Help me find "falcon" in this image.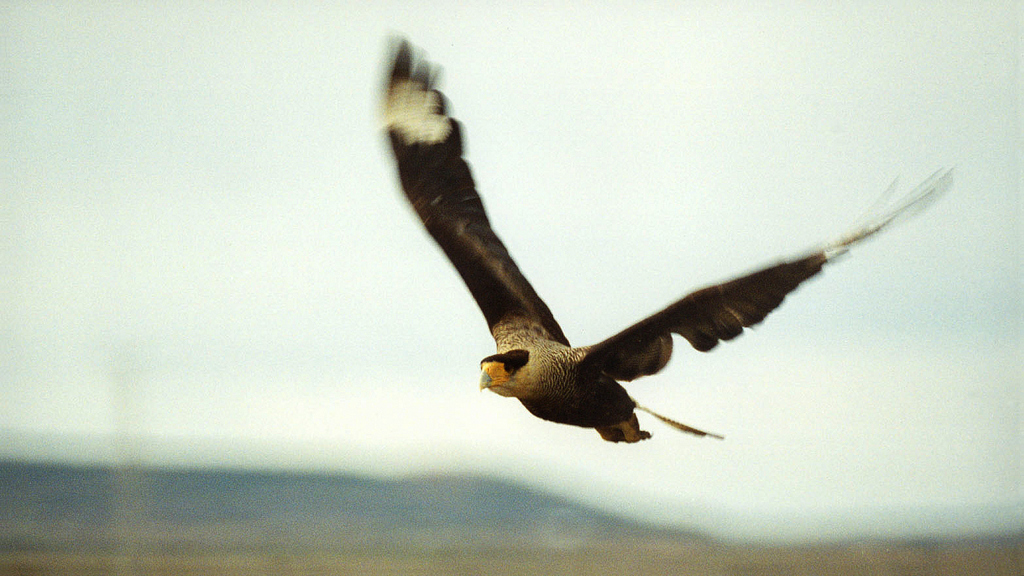
Found it: box(379, 27, 953, 445).
